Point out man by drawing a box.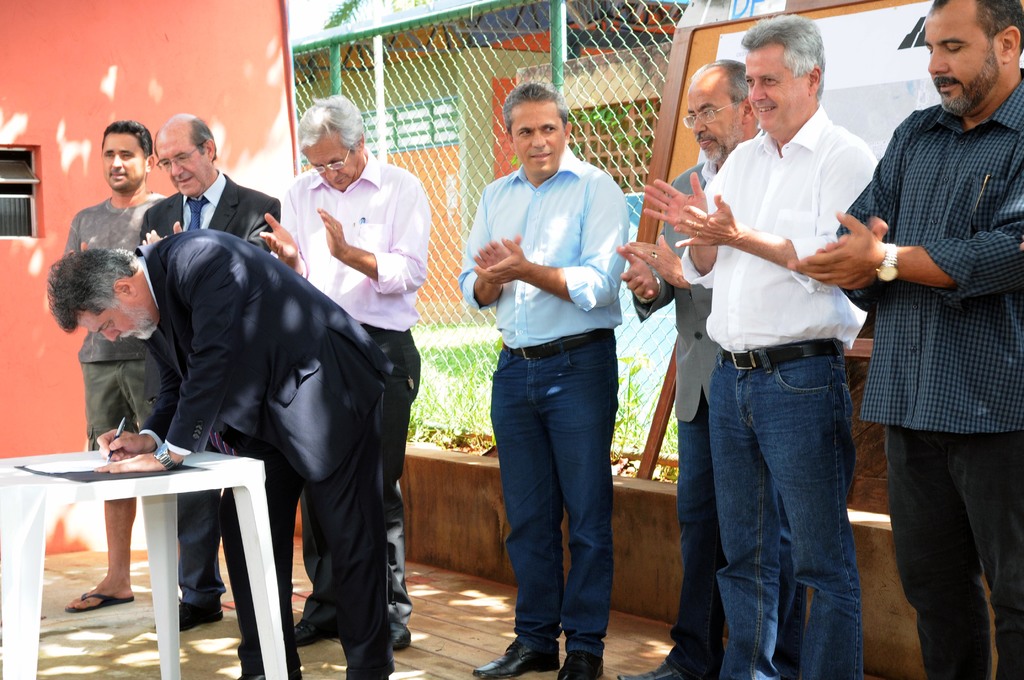
(625,58,769,679).
